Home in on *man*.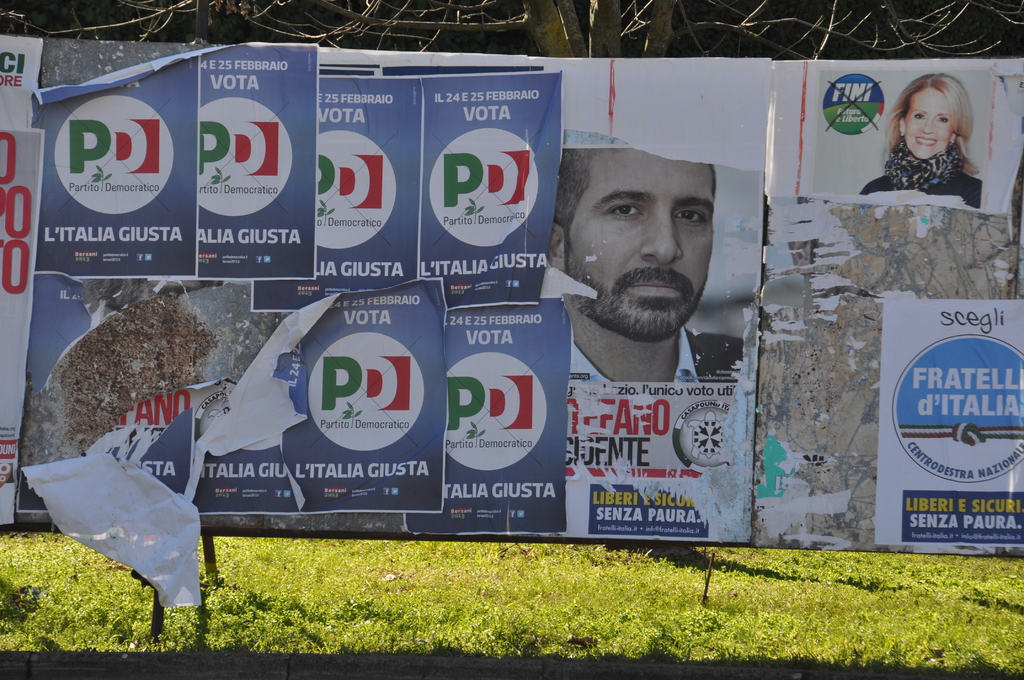
Homed in at (525,151,751,380).
